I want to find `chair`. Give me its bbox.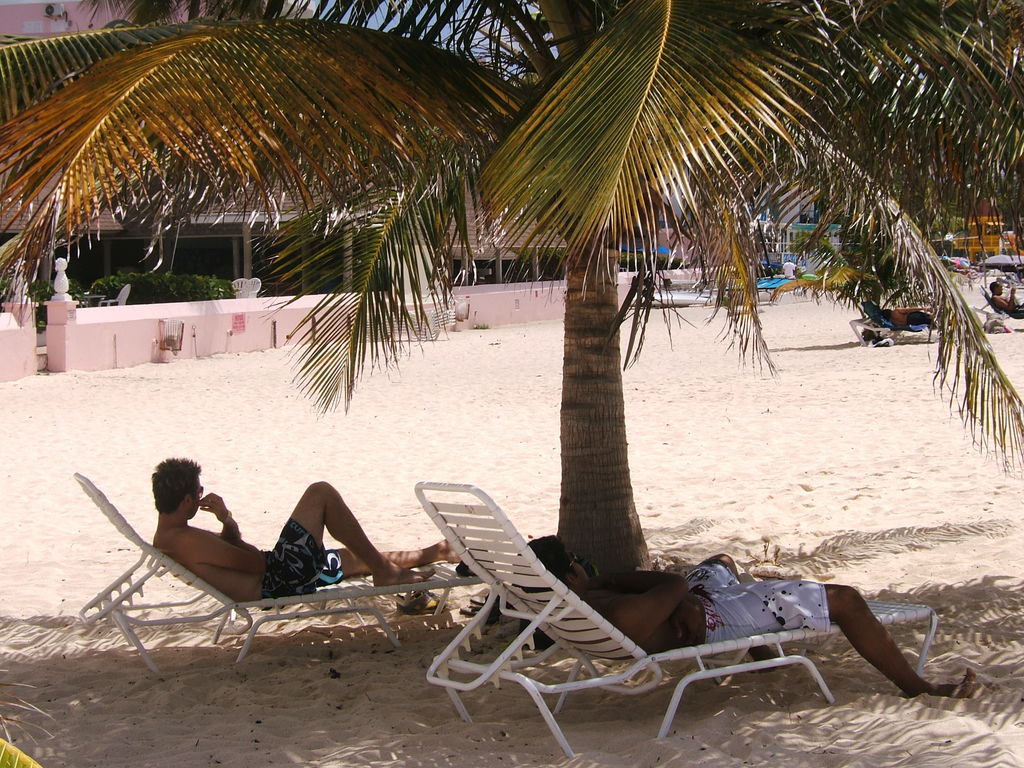
detection(223, 275, 244, 298).
